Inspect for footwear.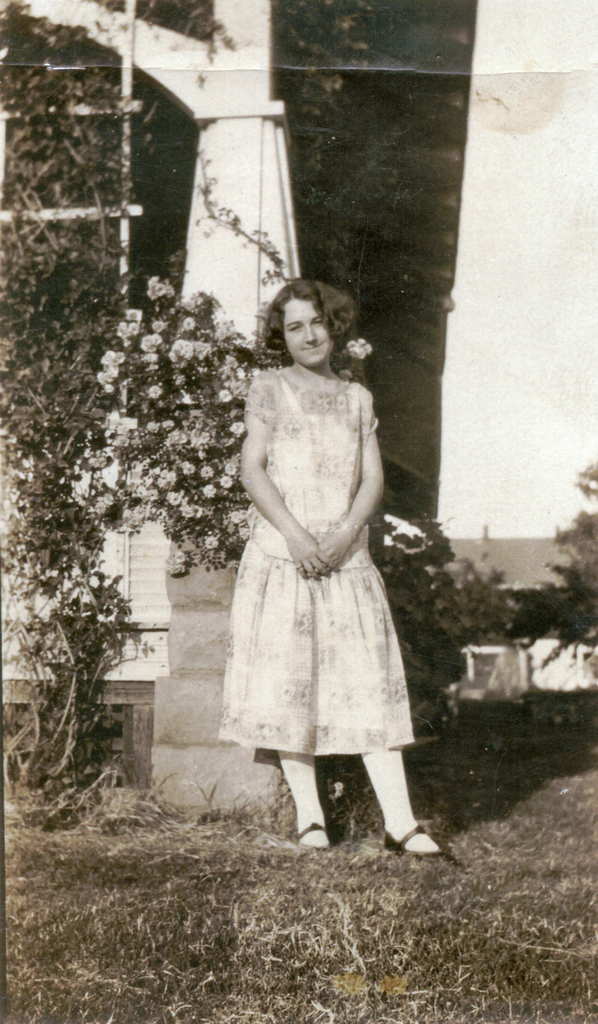
Inspection: BBox(293, 822, 332, 852).
